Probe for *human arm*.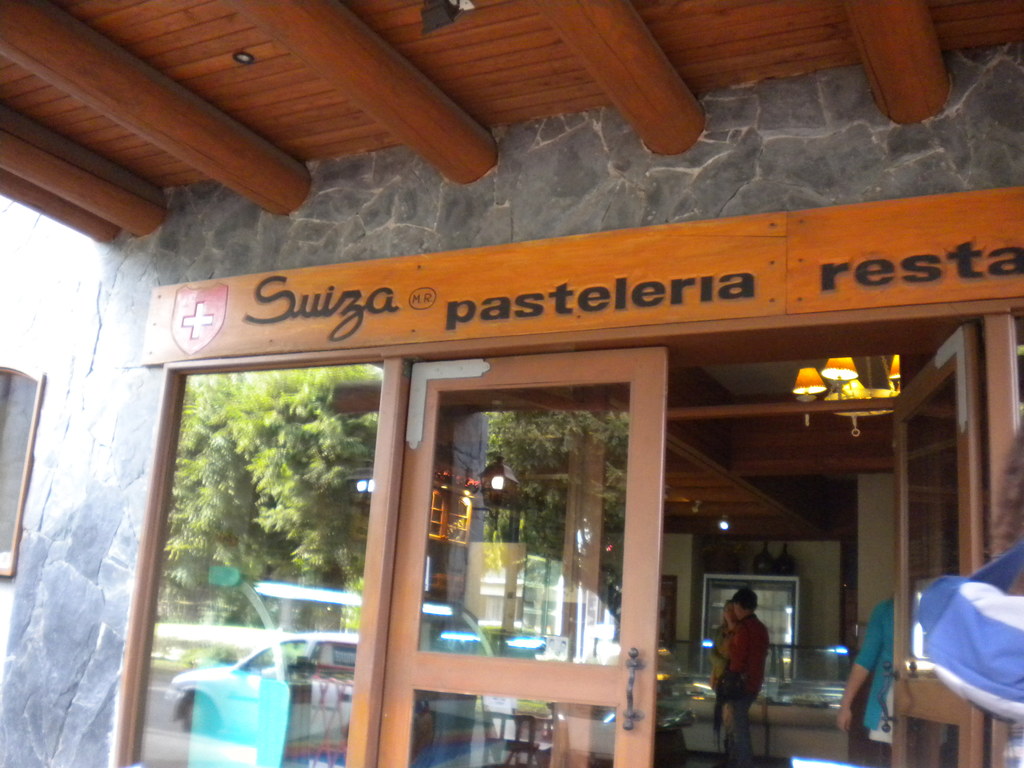
Probe result: 835, 611, 879, 726.
